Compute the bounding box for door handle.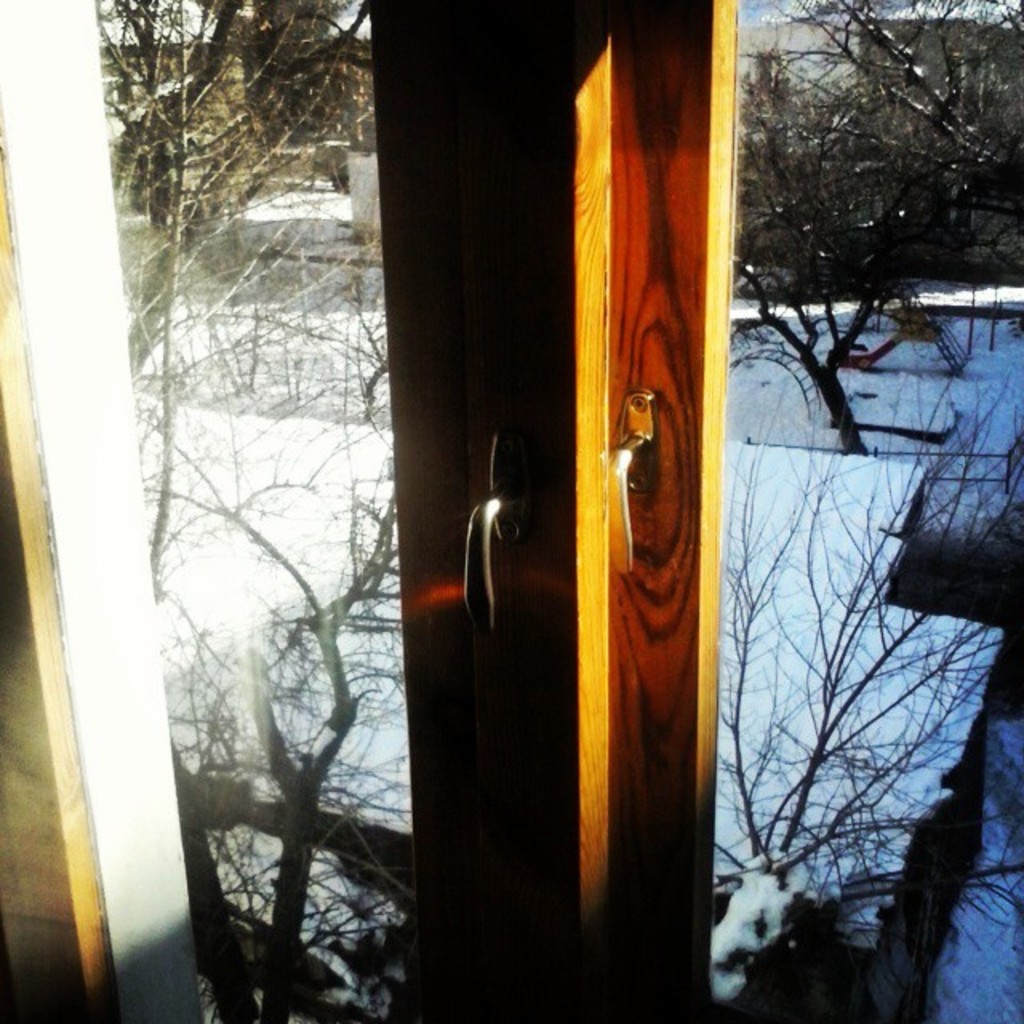
bbox(459, 419, 499, 635).
